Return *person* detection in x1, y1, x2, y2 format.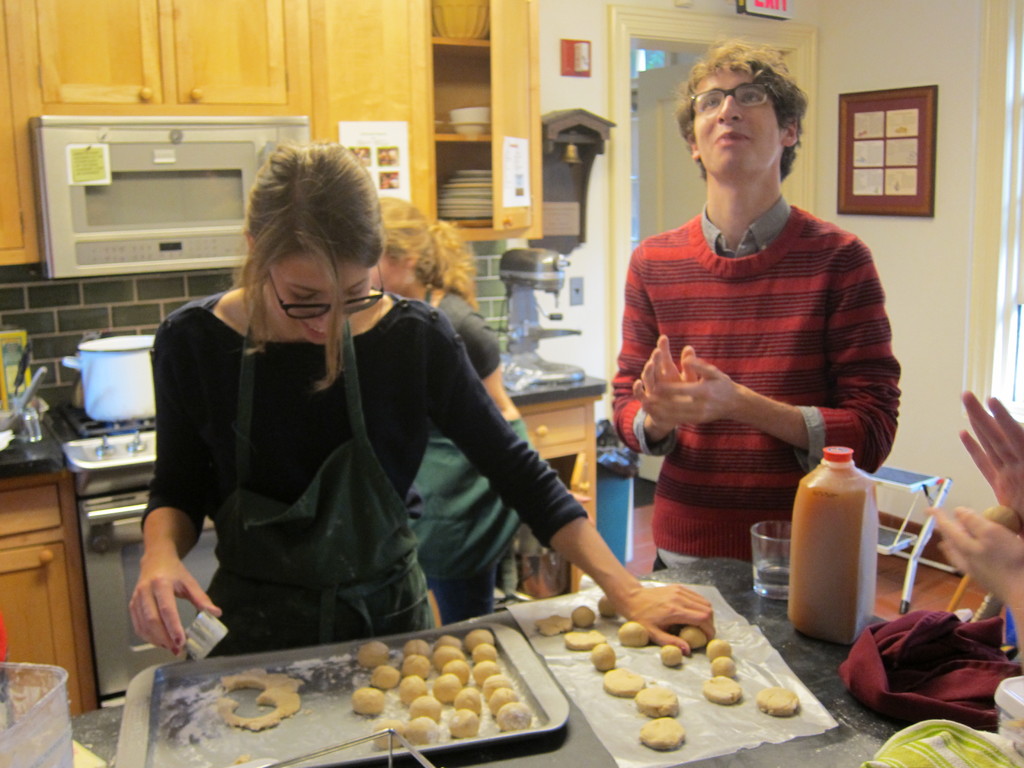
618, 38, 906, 624.
